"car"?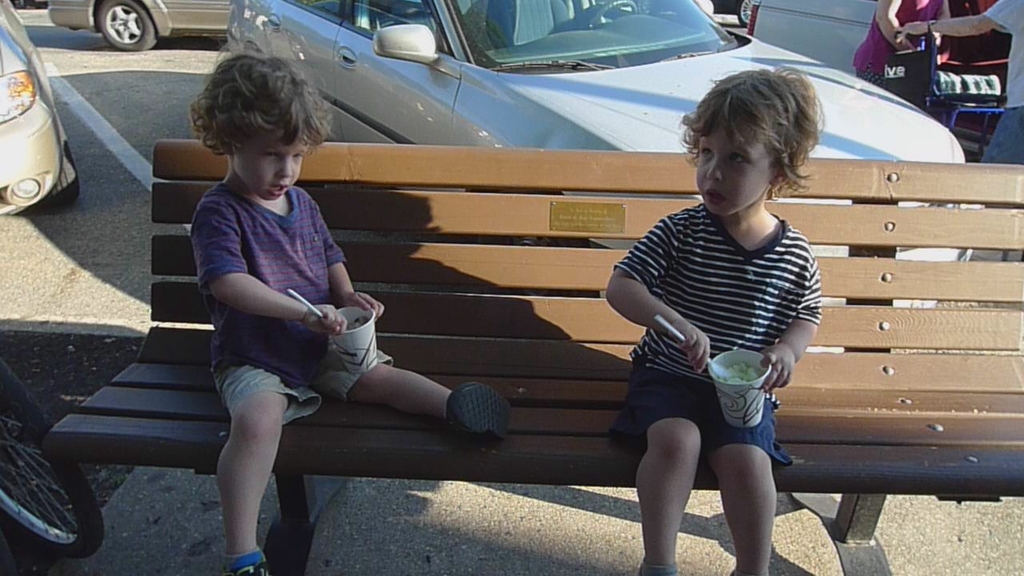
box(42, 0, 234, 50)
